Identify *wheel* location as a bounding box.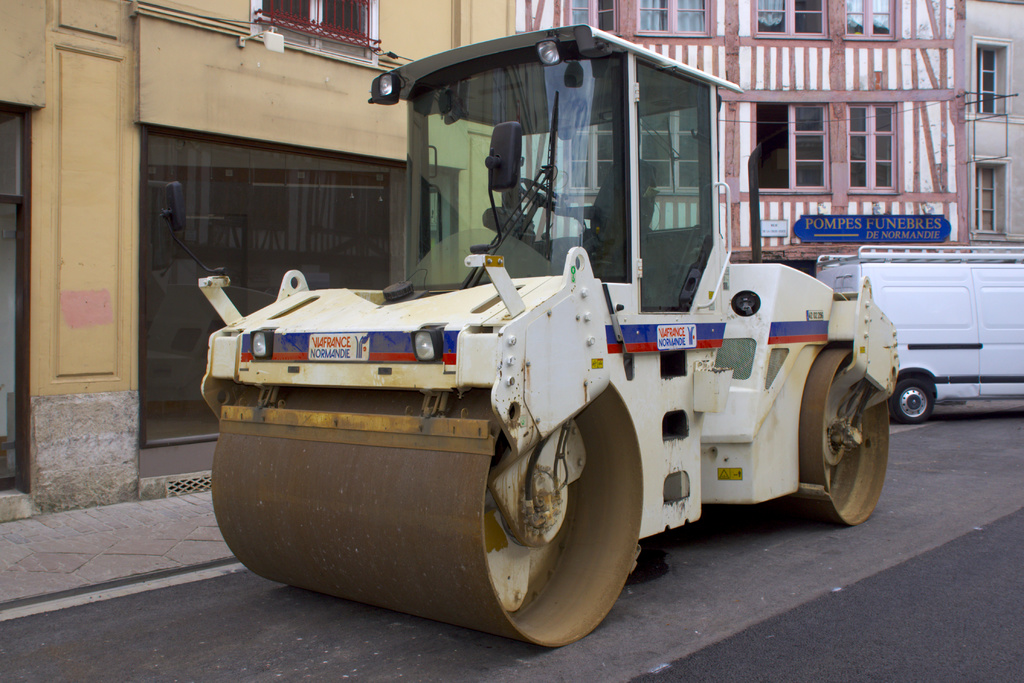
<box>809,349,895,525</box>.
